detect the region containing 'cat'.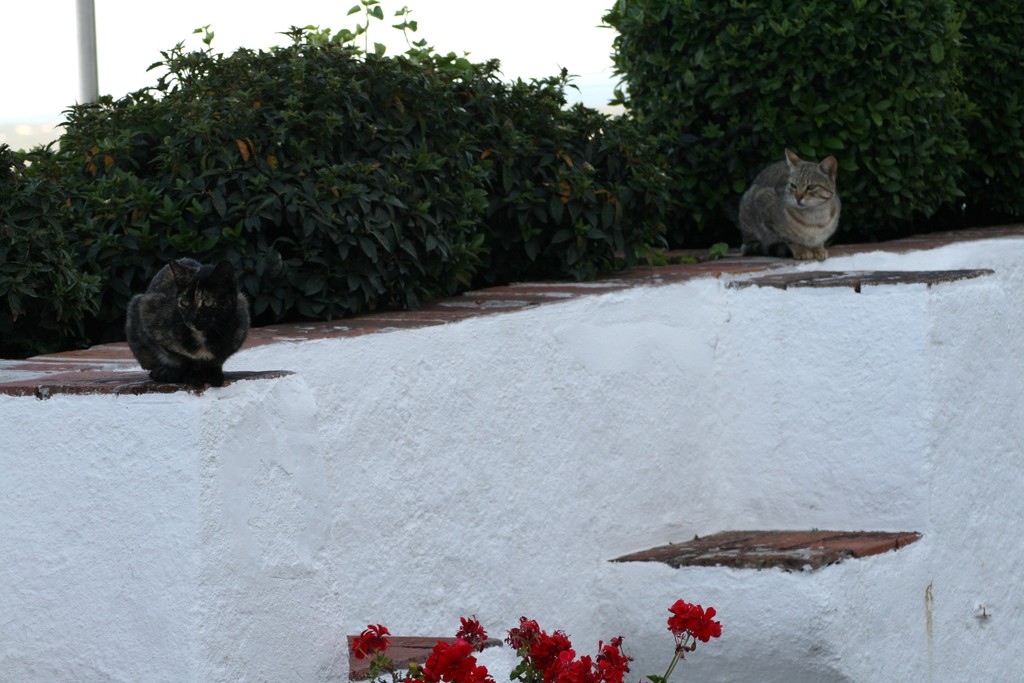
bbox=(124, 255, 252, 381).
